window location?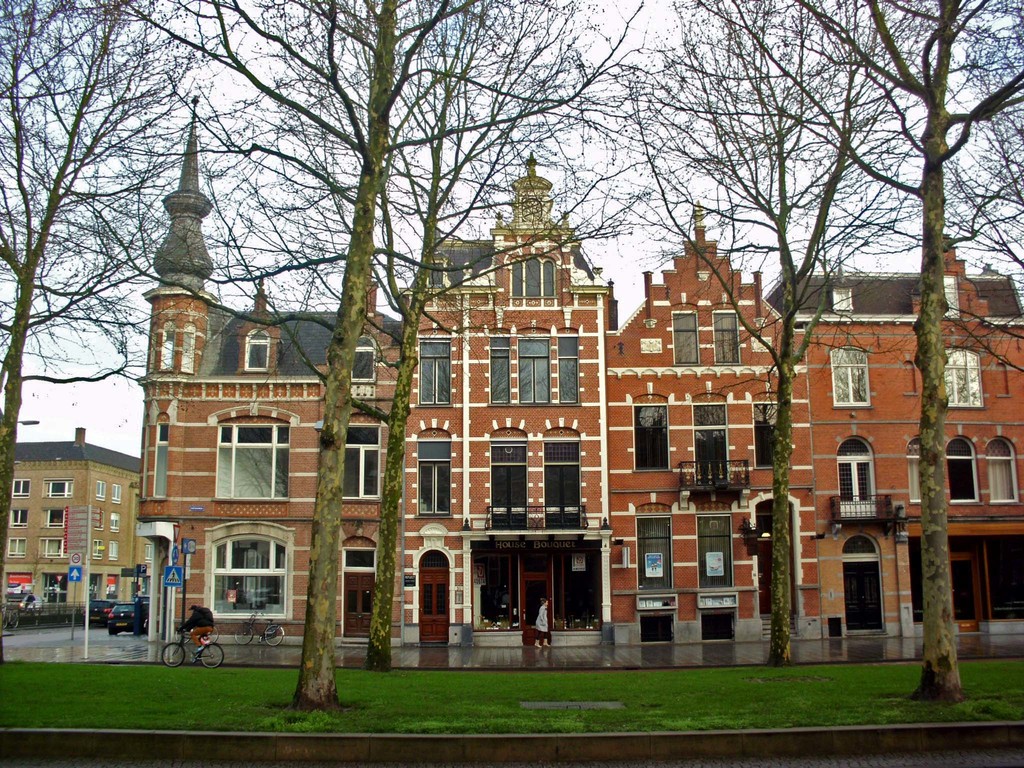
l=831, t=348, r=867, b=404
